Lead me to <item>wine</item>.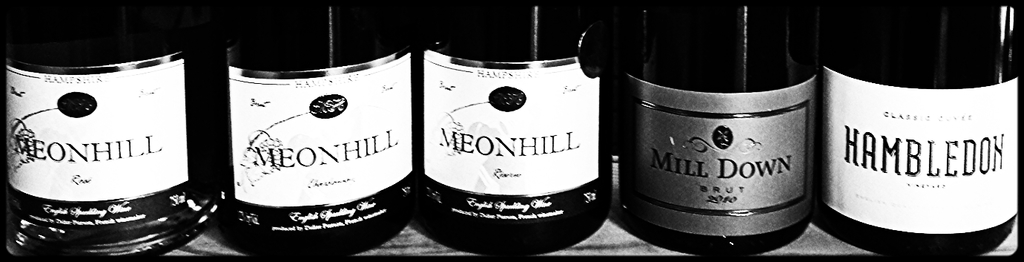
Lead to 0/0/227/260.
